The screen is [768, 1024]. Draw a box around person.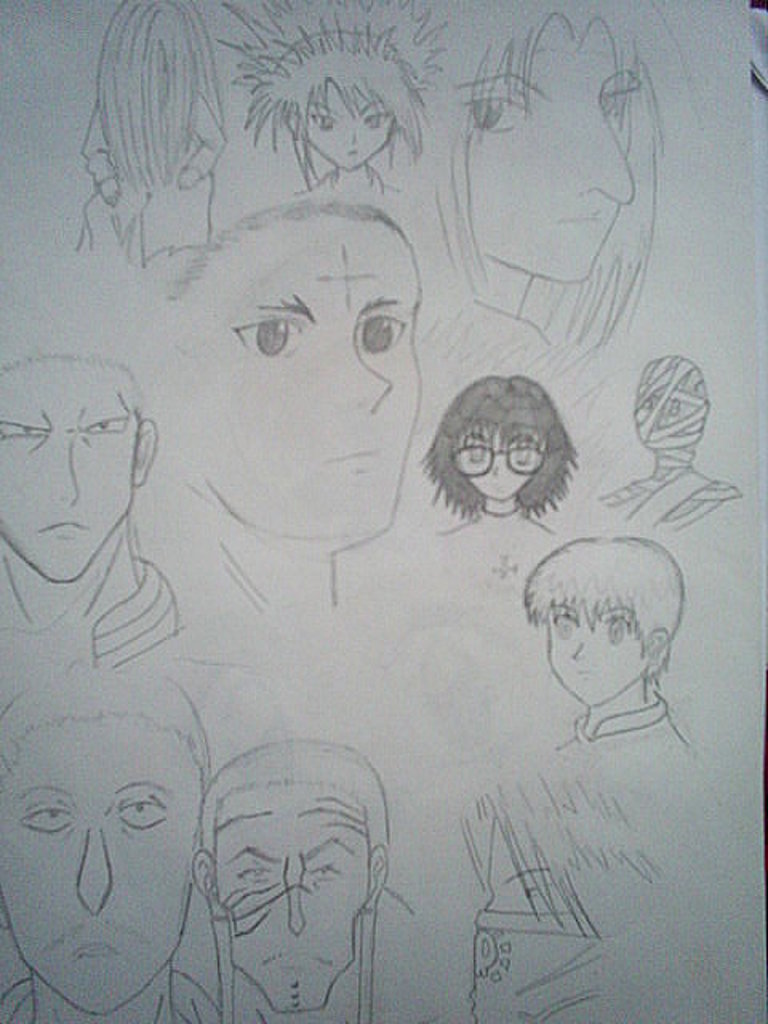
detection(533, 523, 686, 749).
